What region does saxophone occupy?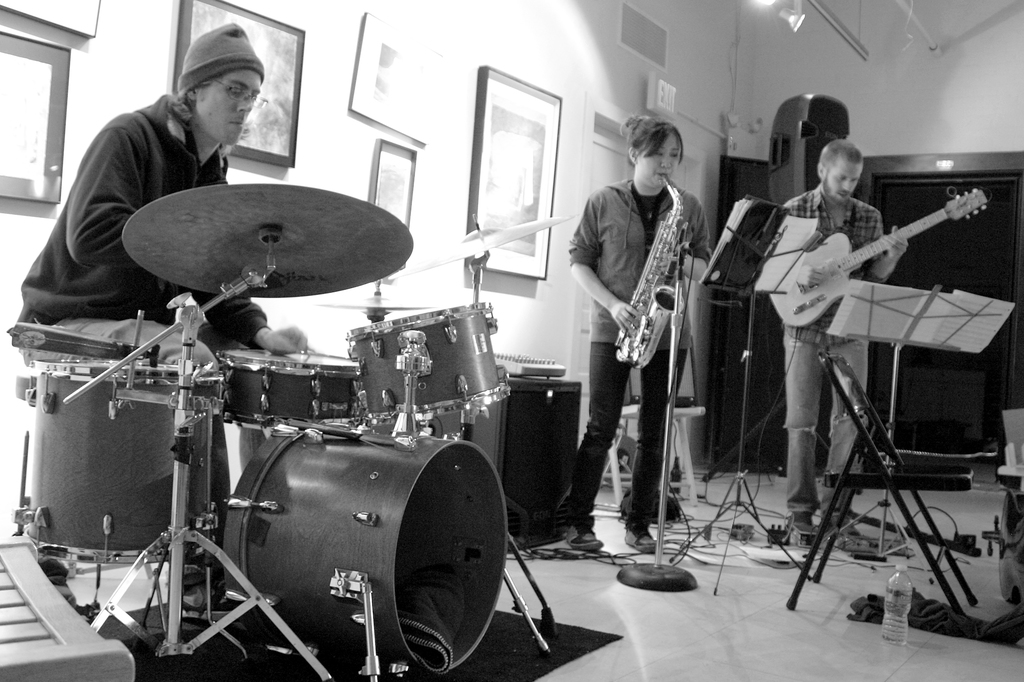
x1=615, y1=173, x2=684, y2=369.
